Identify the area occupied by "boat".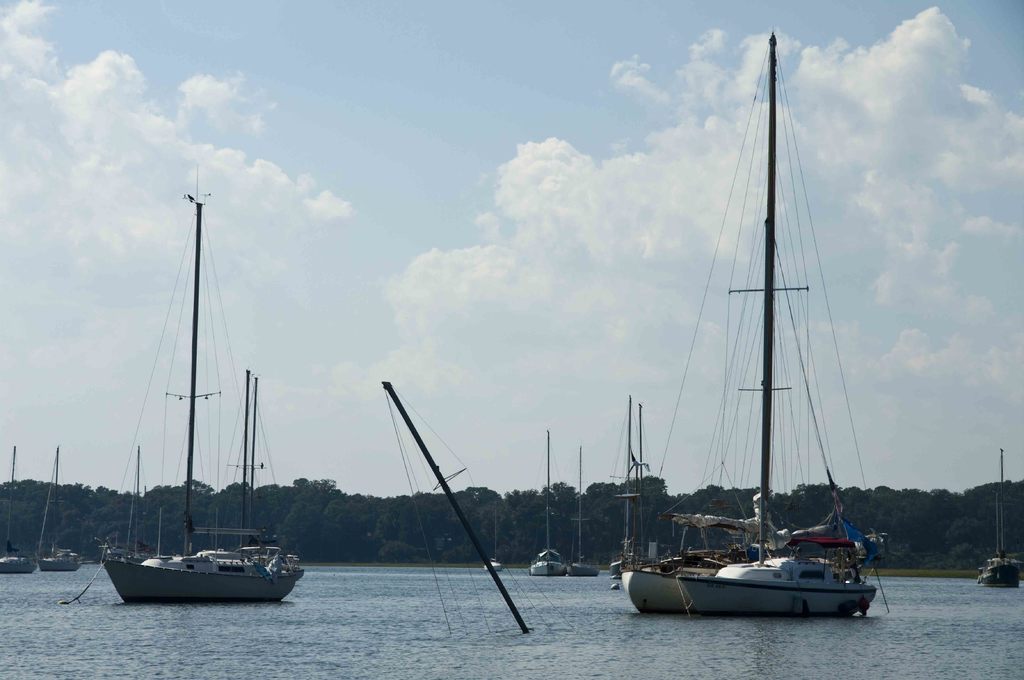
Area: BBox(526, 428, 569, 579).
